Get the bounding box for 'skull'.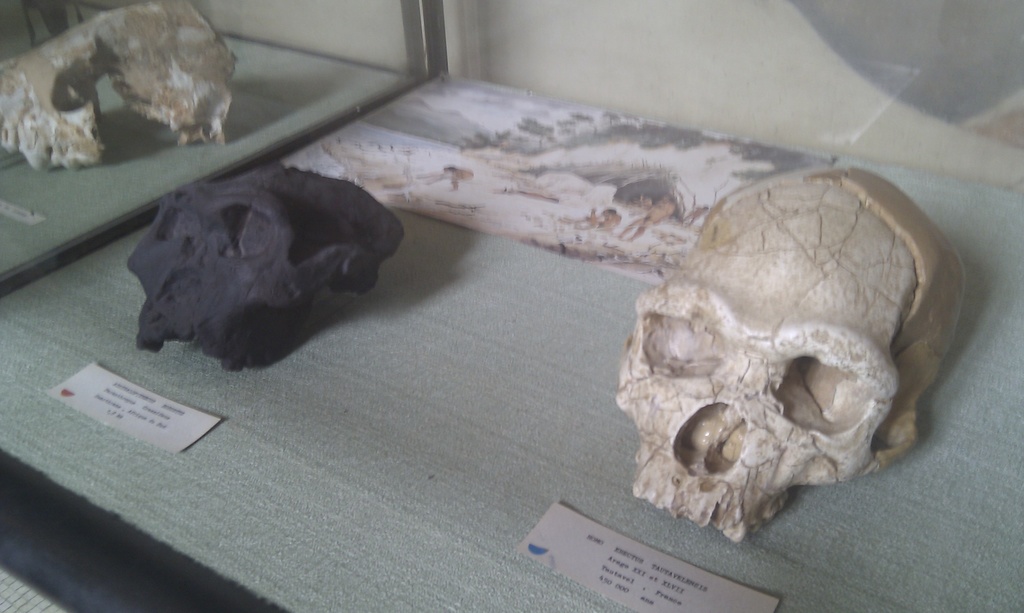
rect(118, 161, 406, 380).
